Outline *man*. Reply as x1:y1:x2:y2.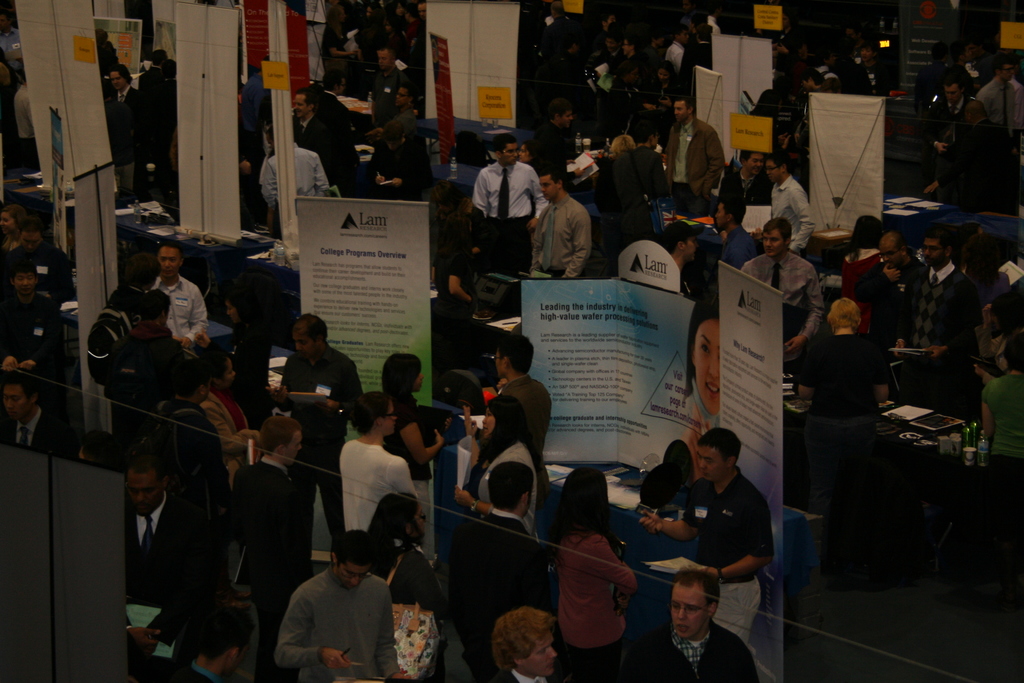
665:93:726:218.
